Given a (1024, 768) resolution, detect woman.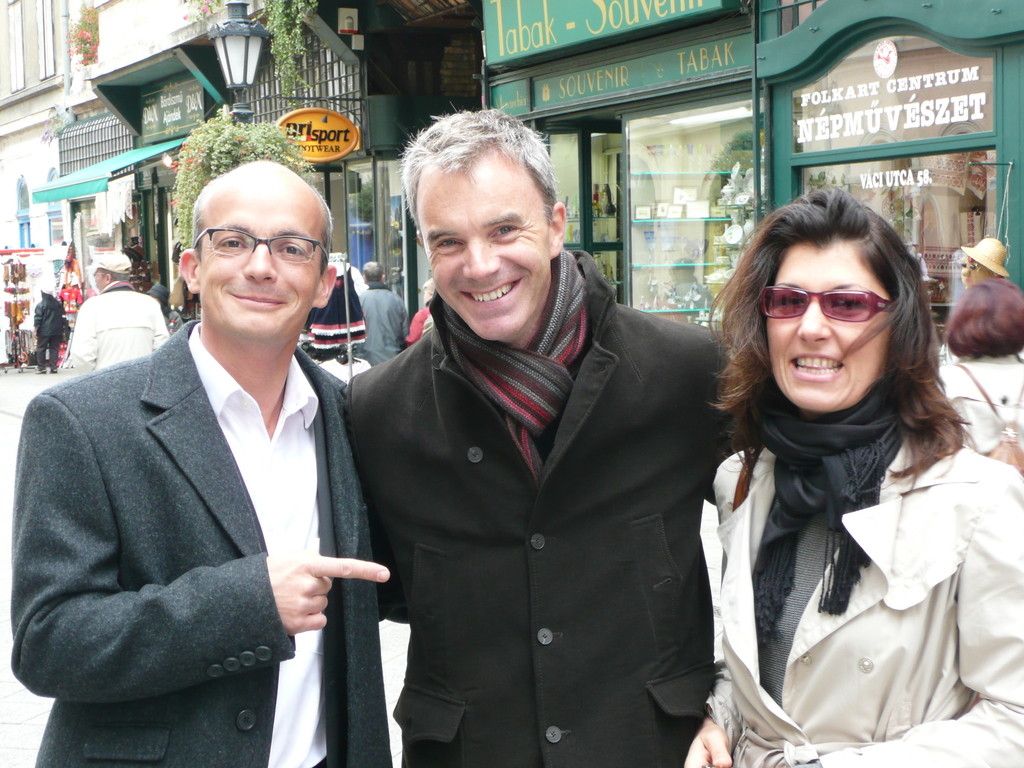
pyautogui.locateOnScreen(682, 188, 1023, 767).
